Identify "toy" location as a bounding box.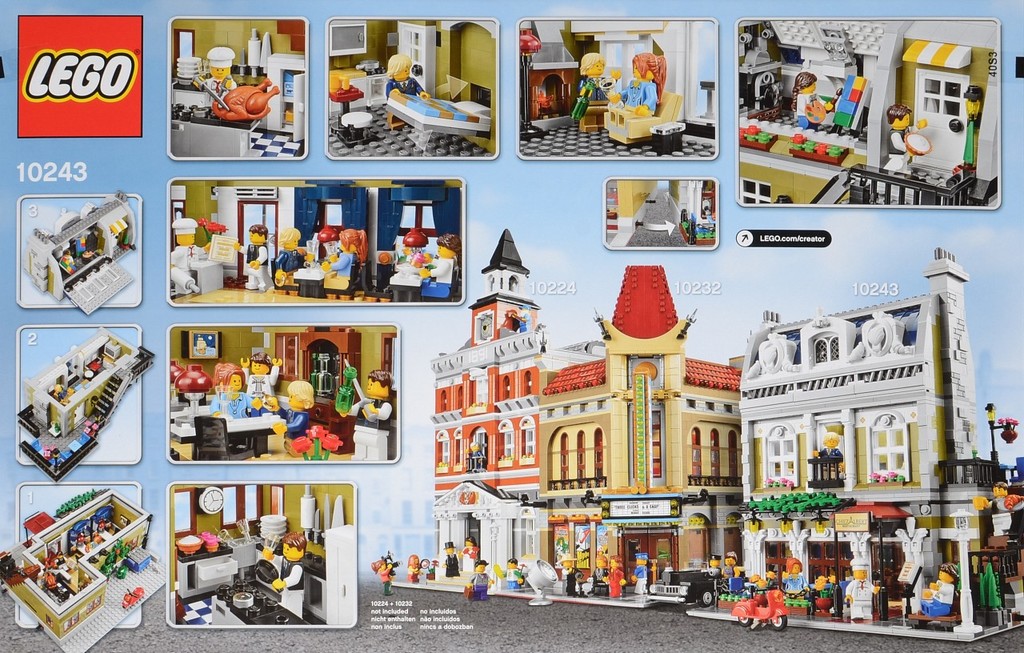
[left=380, top=227, right=1023, bottom=647].
